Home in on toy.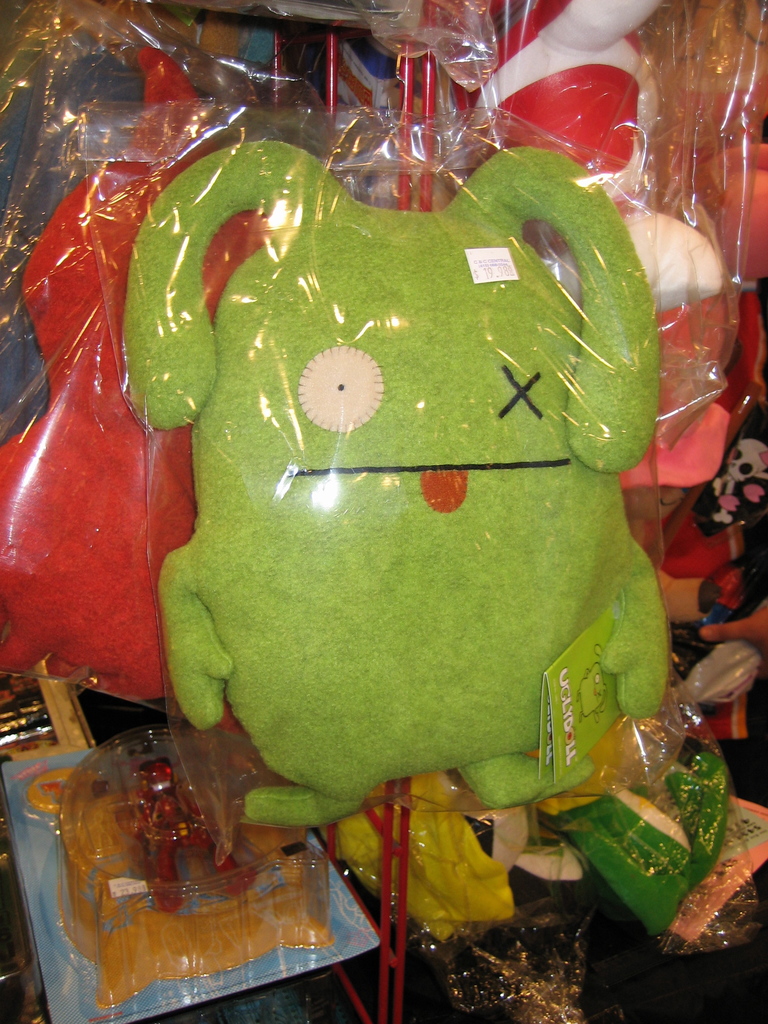
Homed in at locate(0, 158, 273, 740).
